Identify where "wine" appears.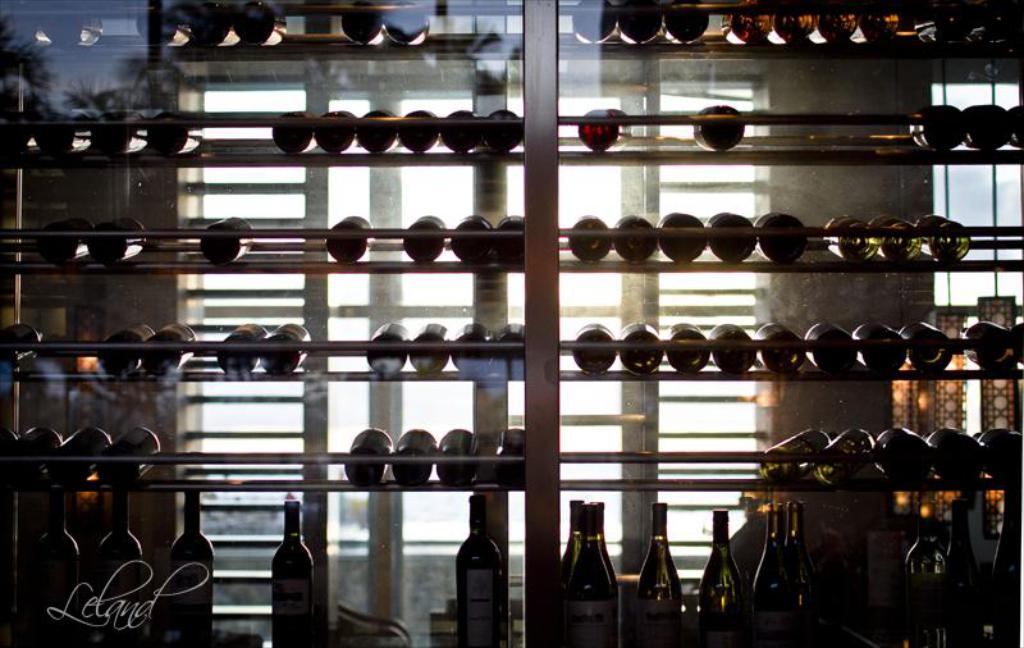
Appears at BBox(895, 321, 954, 371).
